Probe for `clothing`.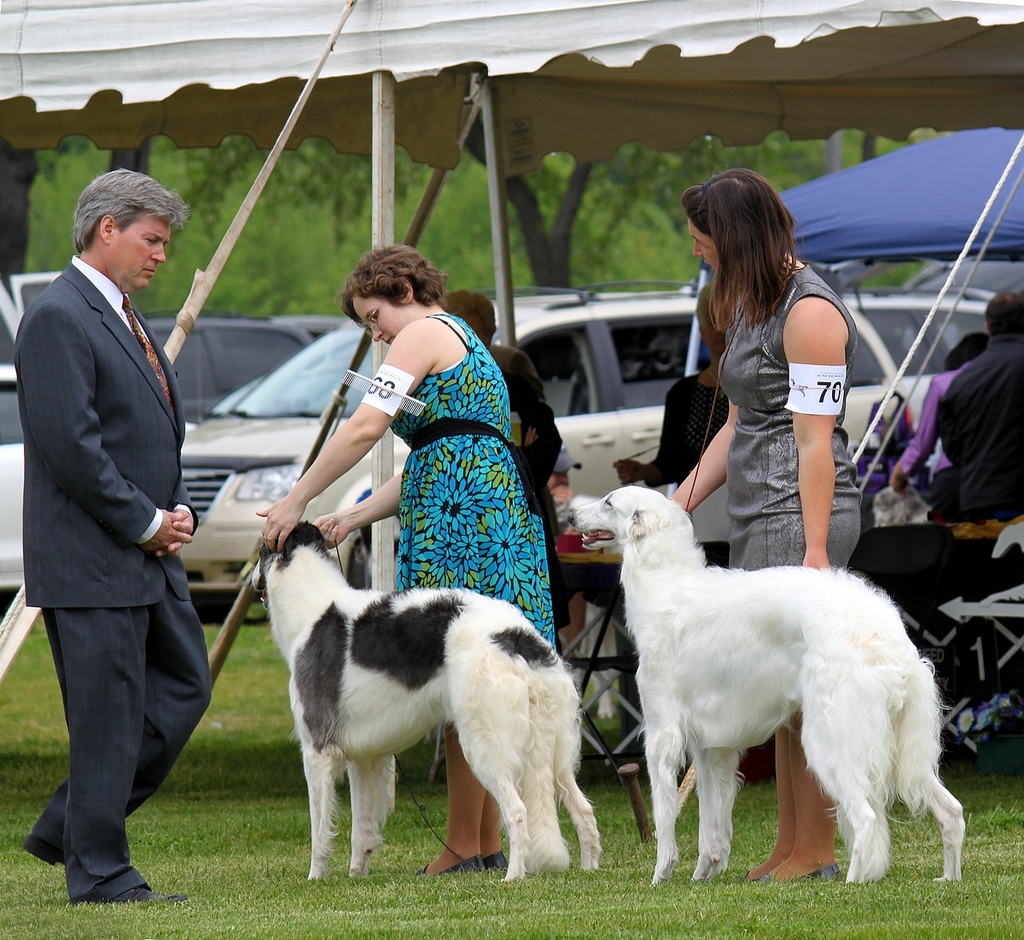
Probe result: 475 334 563 612.
